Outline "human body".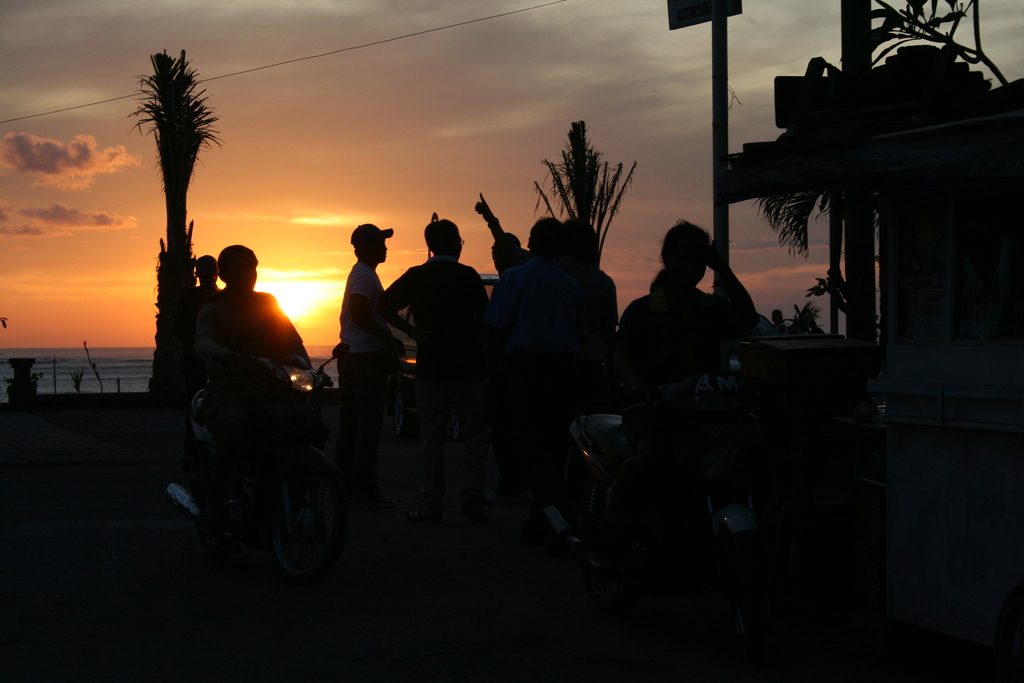
Outline: 341,222,392,470.
